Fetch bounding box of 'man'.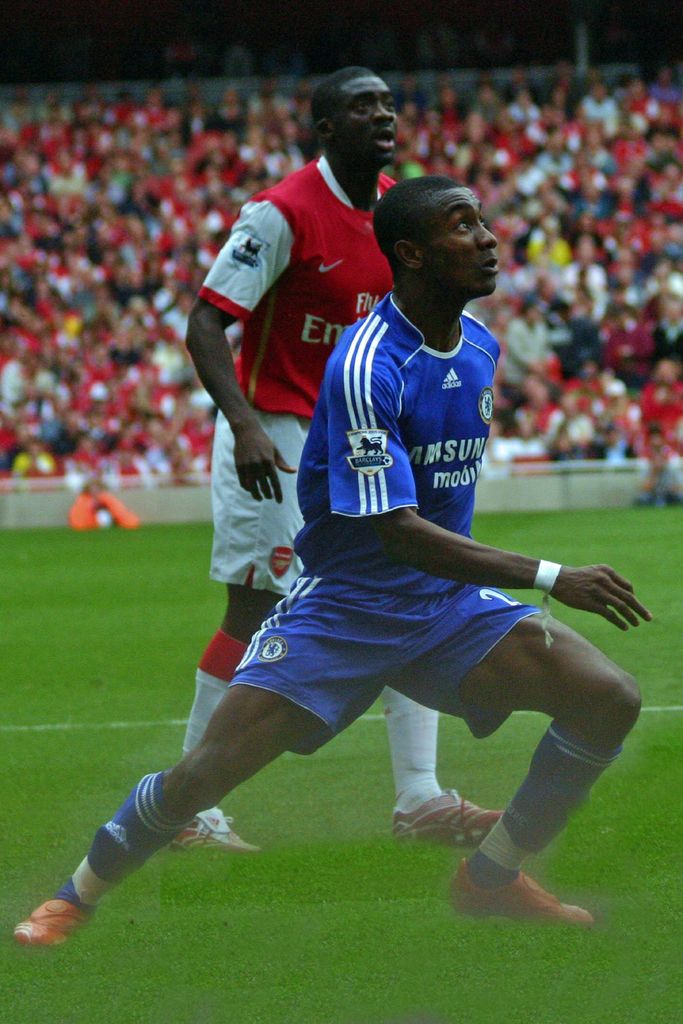
Bbox: x1=15, y1=168, x2=660, y2=938.
